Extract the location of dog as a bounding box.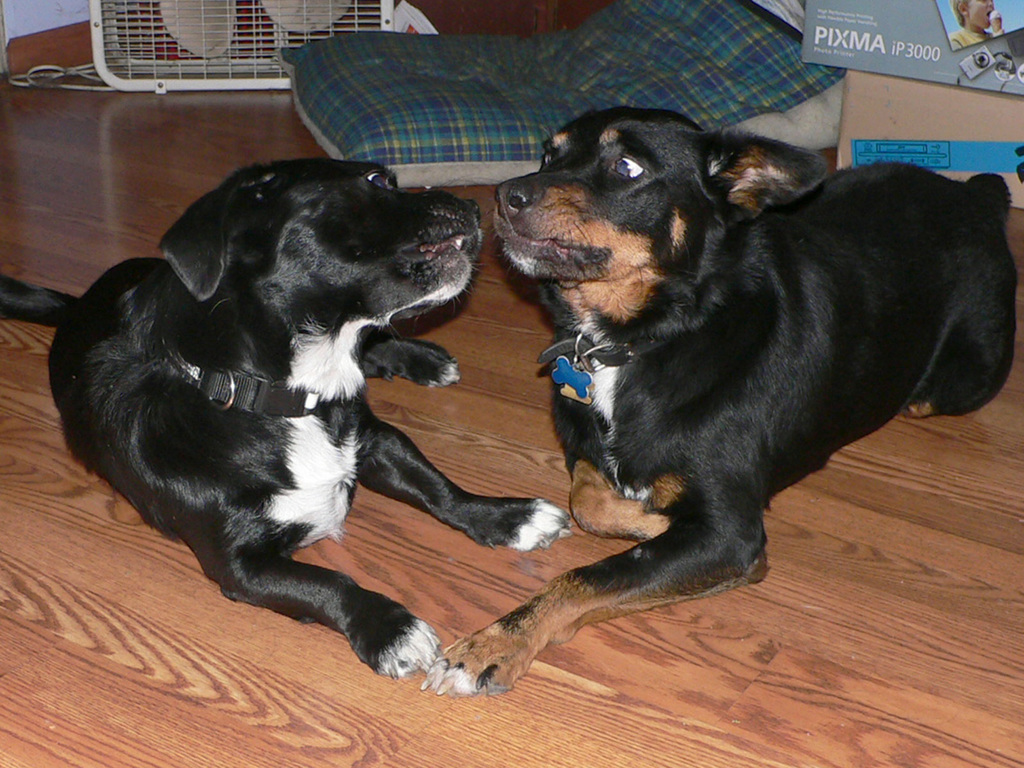
pyautogui.locateOnScreen(0, 157, 571, 680).
